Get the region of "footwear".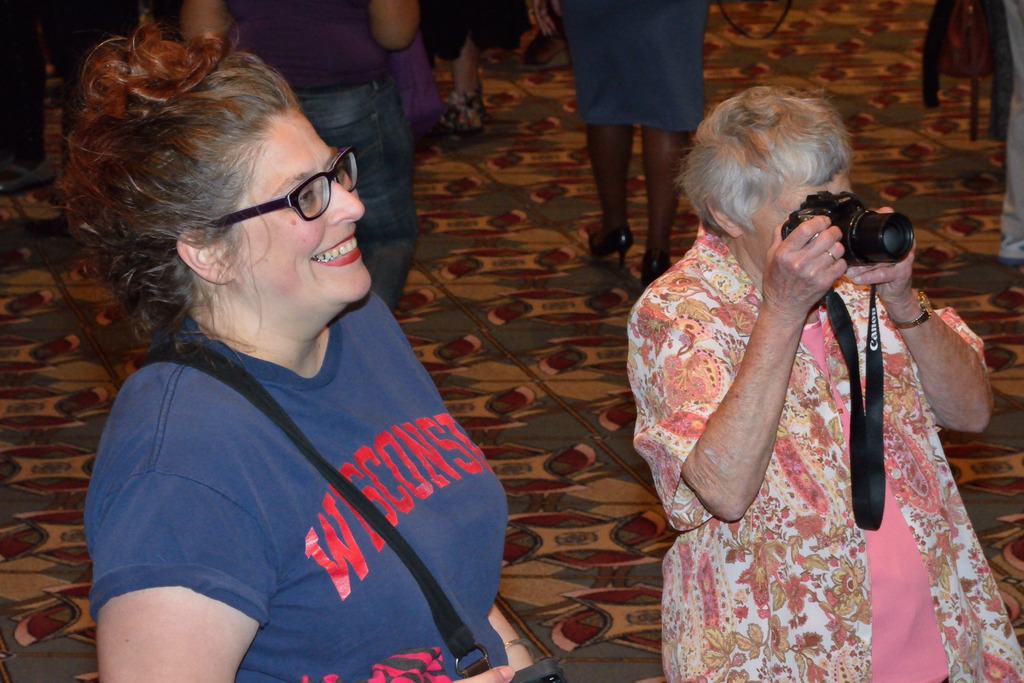
BBox(509, 45, 569, 73).
